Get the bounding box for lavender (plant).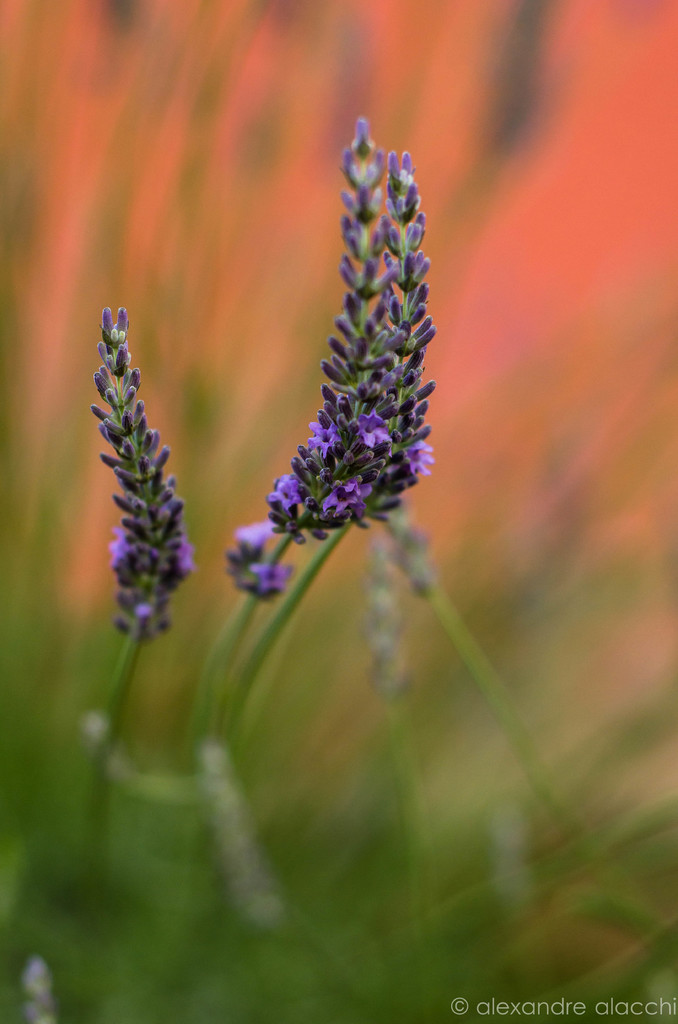
Rect(196, 129, 444, 661).
